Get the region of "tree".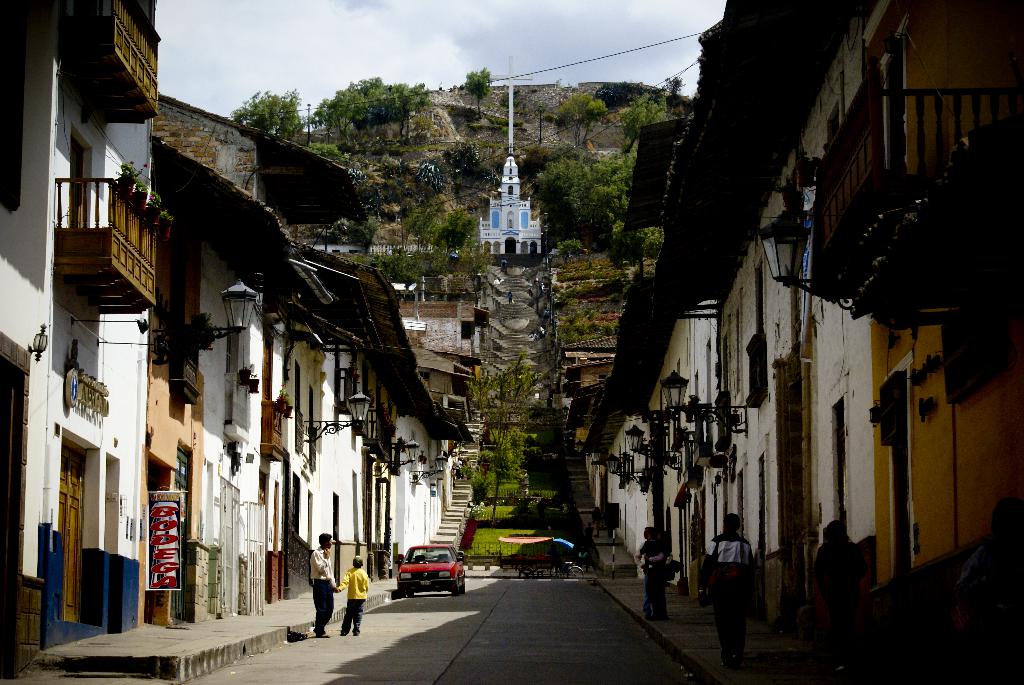
(x1=462, y1=64, x2=494, y2=119).
